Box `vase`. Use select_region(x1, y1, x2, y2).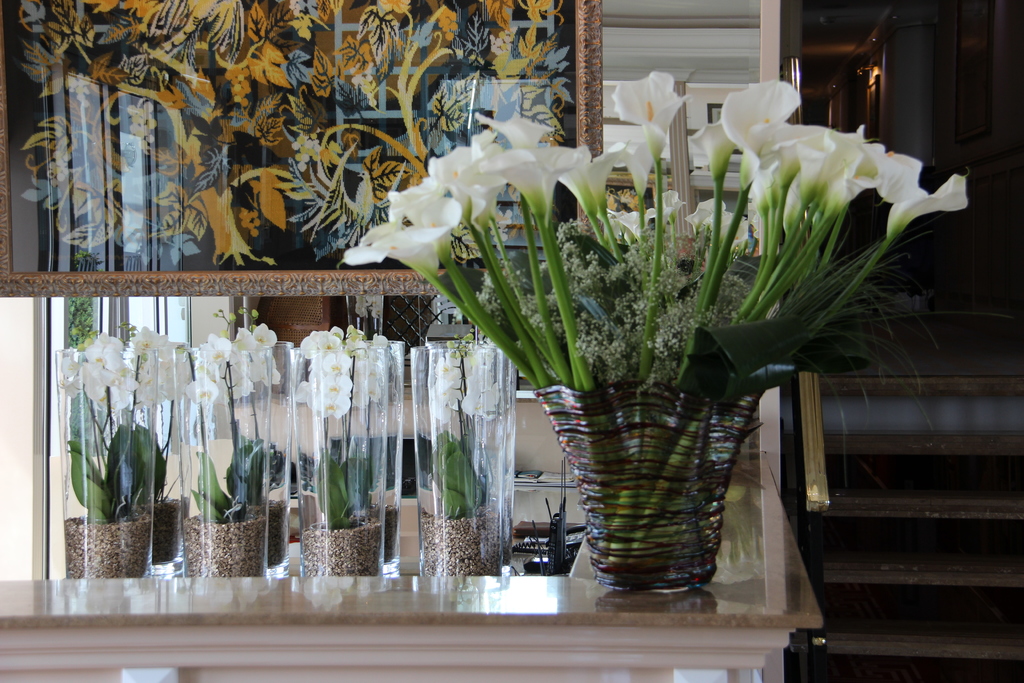
select_region(56, 343, 156, 579).
